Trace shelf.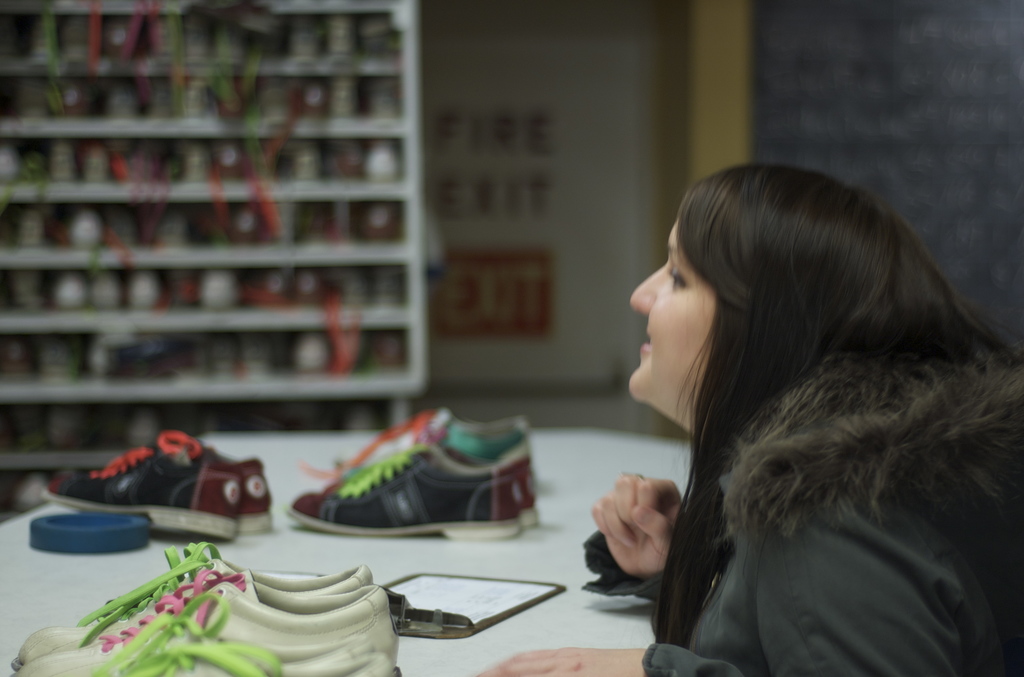
Traced to BBox(3, 379, 415, 462).
